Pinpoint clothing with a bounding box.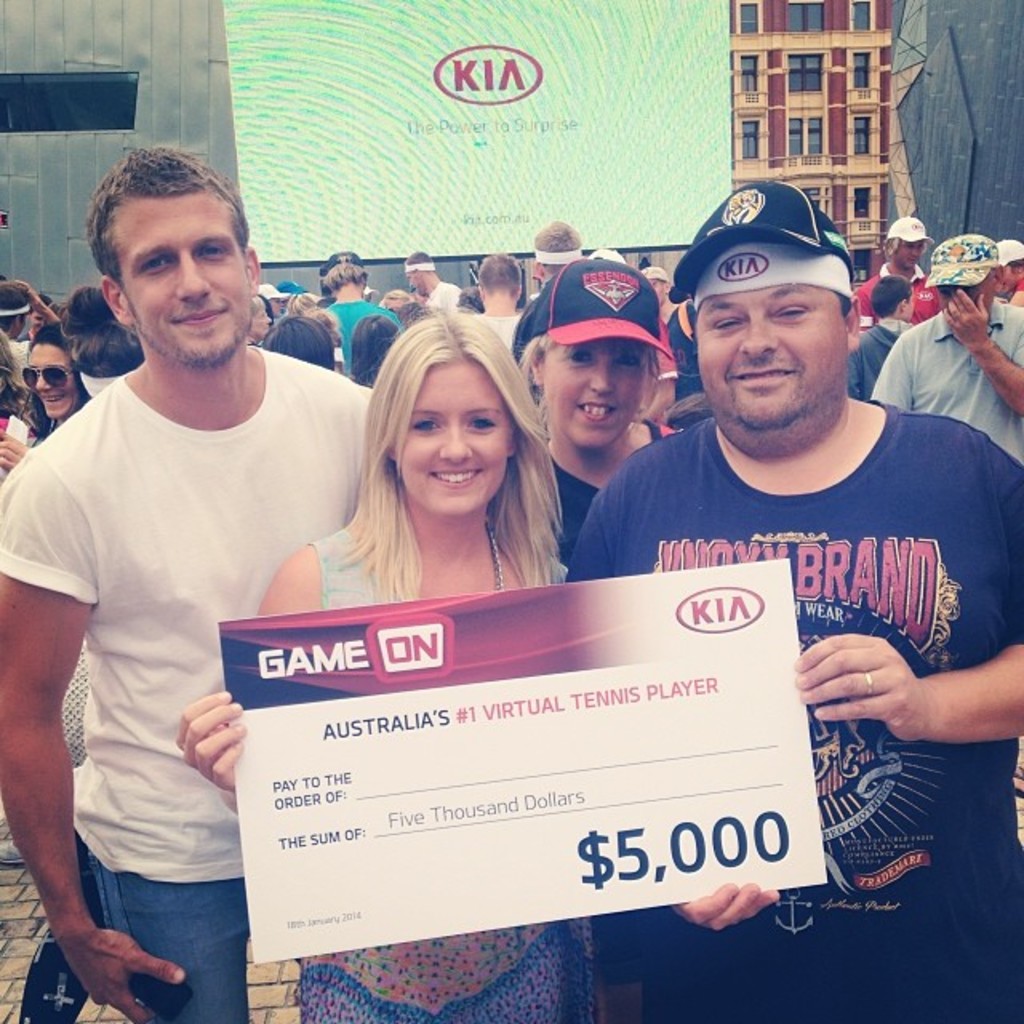
select_region(93, 859, 230, 1014).
